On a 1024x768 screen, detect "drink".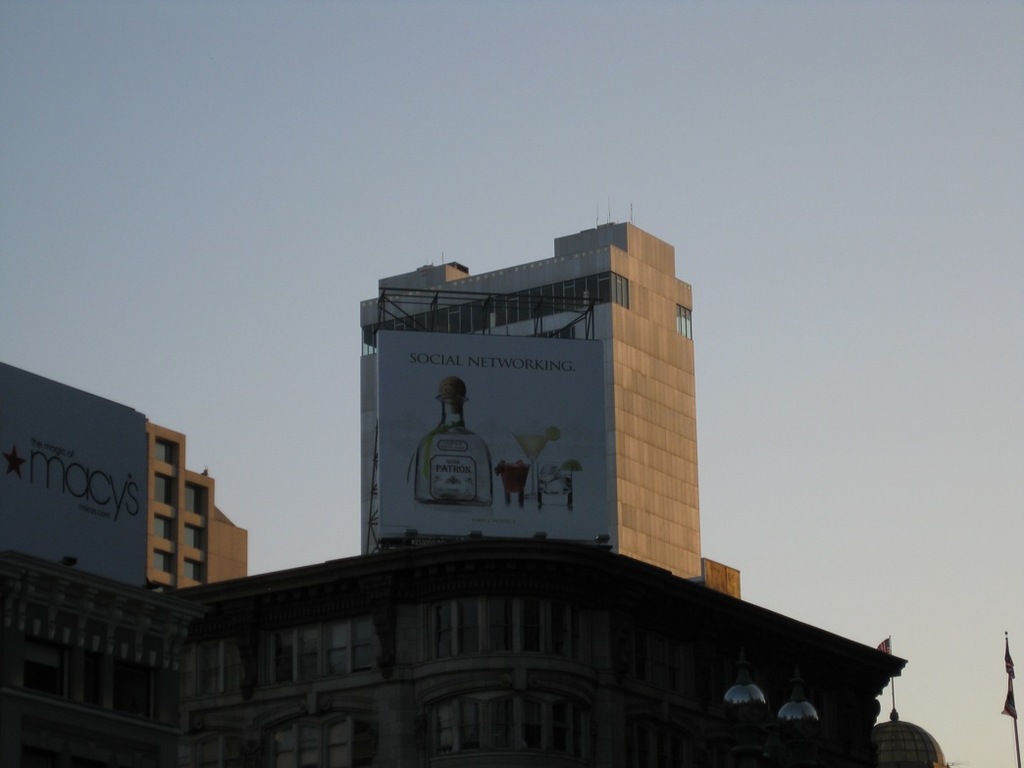
[515, 436, 544, 463].
